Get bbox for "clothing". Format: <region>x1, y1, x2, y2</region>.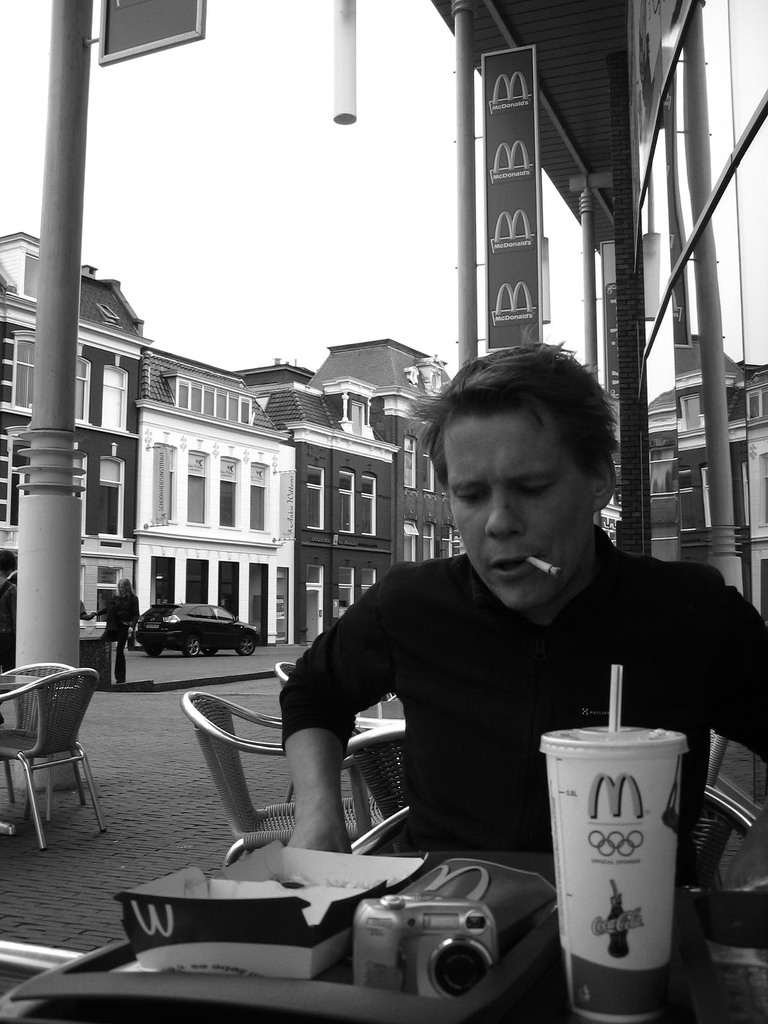
<region>281, 526, 767, 886</region>.
